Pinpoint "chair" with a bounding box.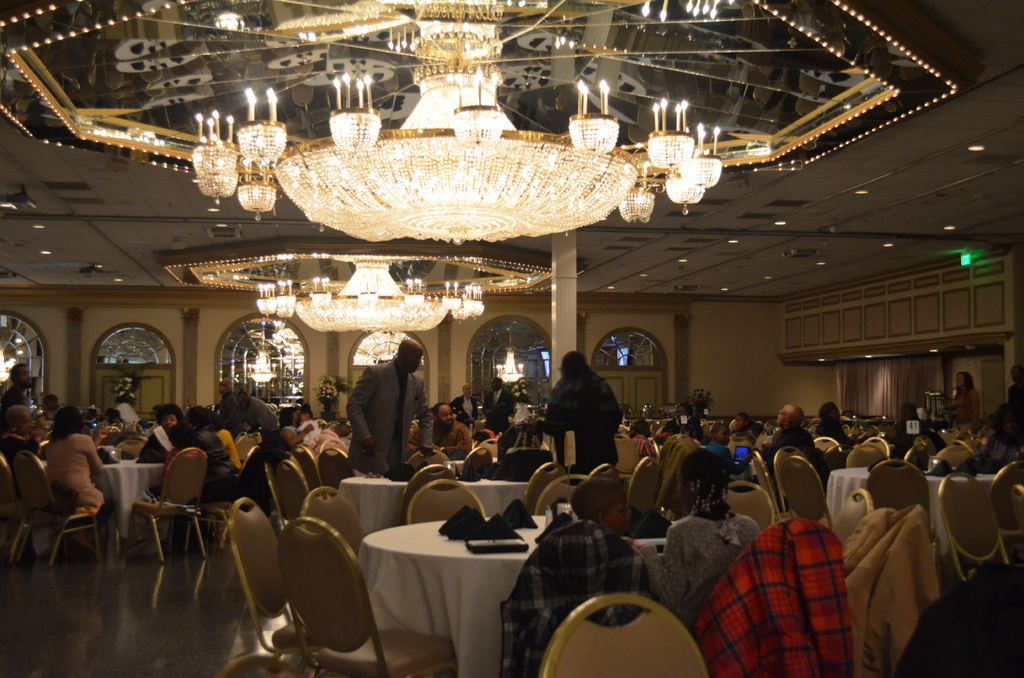
[x1=820, y1=442, x2=853, y2=461].
